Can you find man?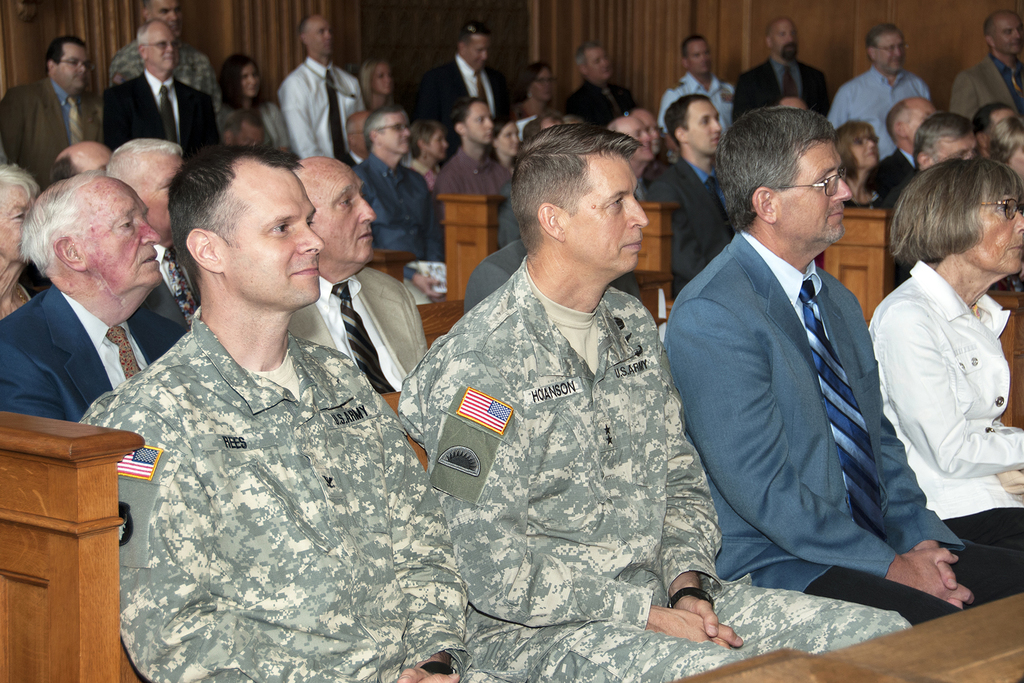
Yes, bounding box: rect(0, 168, 188, 422).
